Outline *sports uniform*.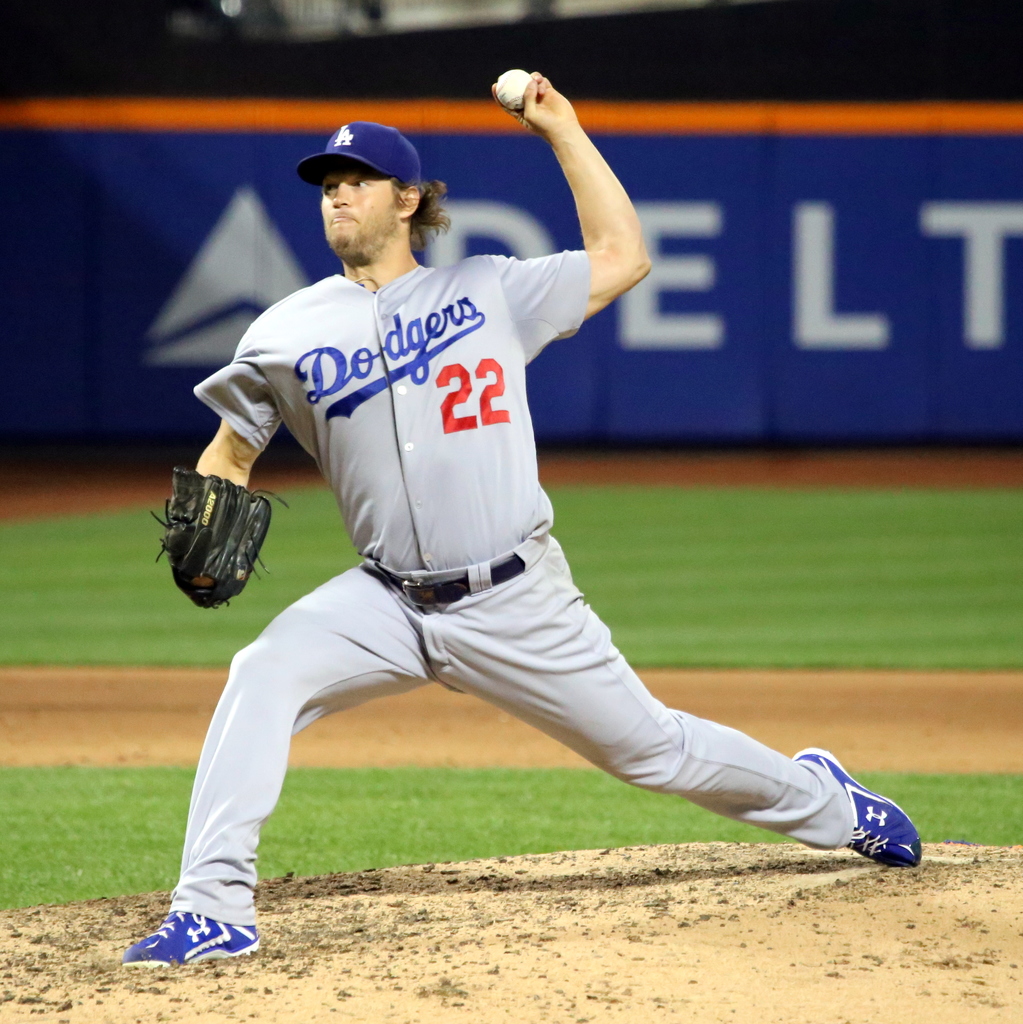
Outline: (100,276,946,910).
